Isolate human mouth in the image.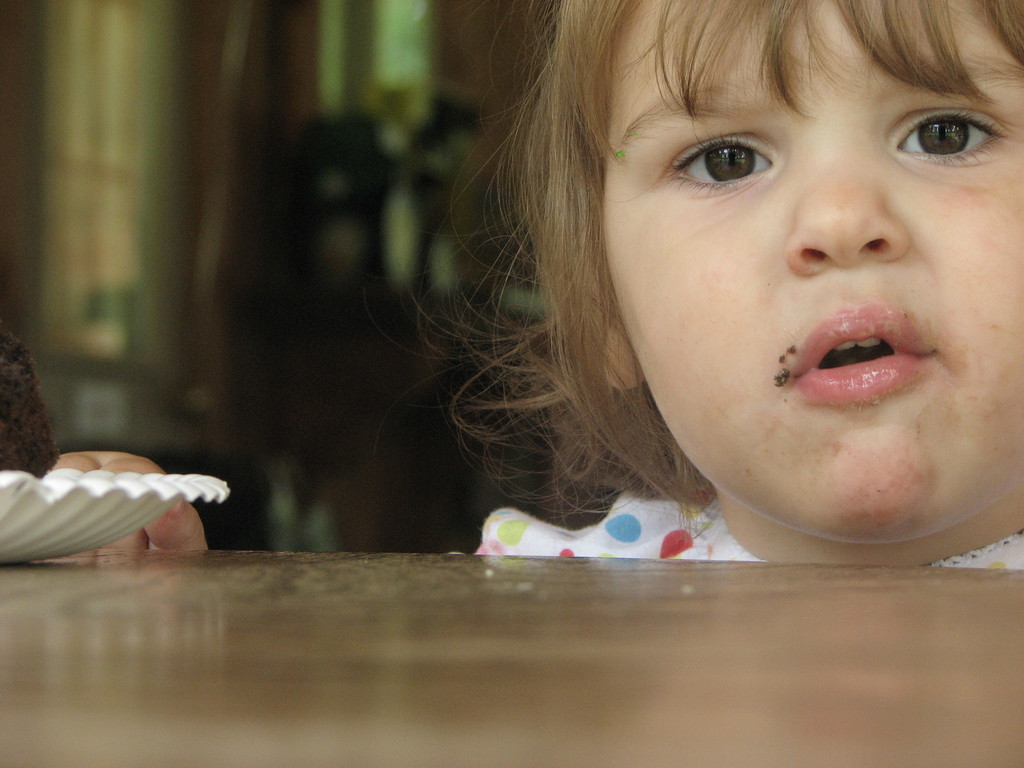
Isolated region: 807, 319, 934, 433.
